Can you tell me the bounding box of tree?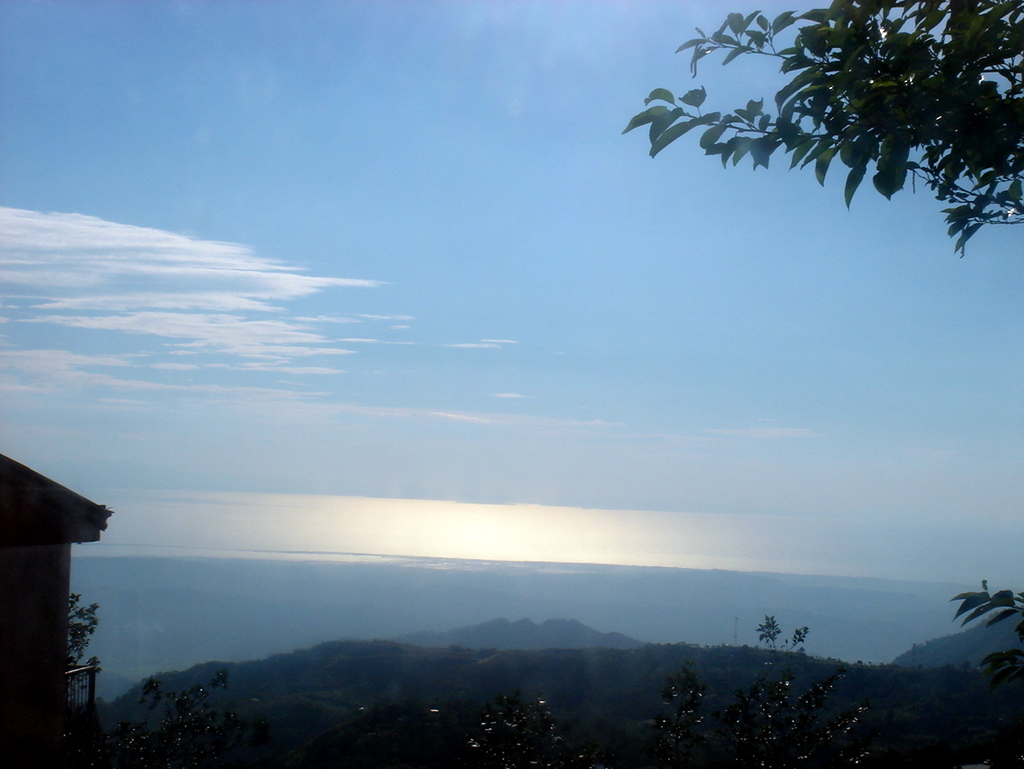
<region>67, 595, 95, 677</region>.
